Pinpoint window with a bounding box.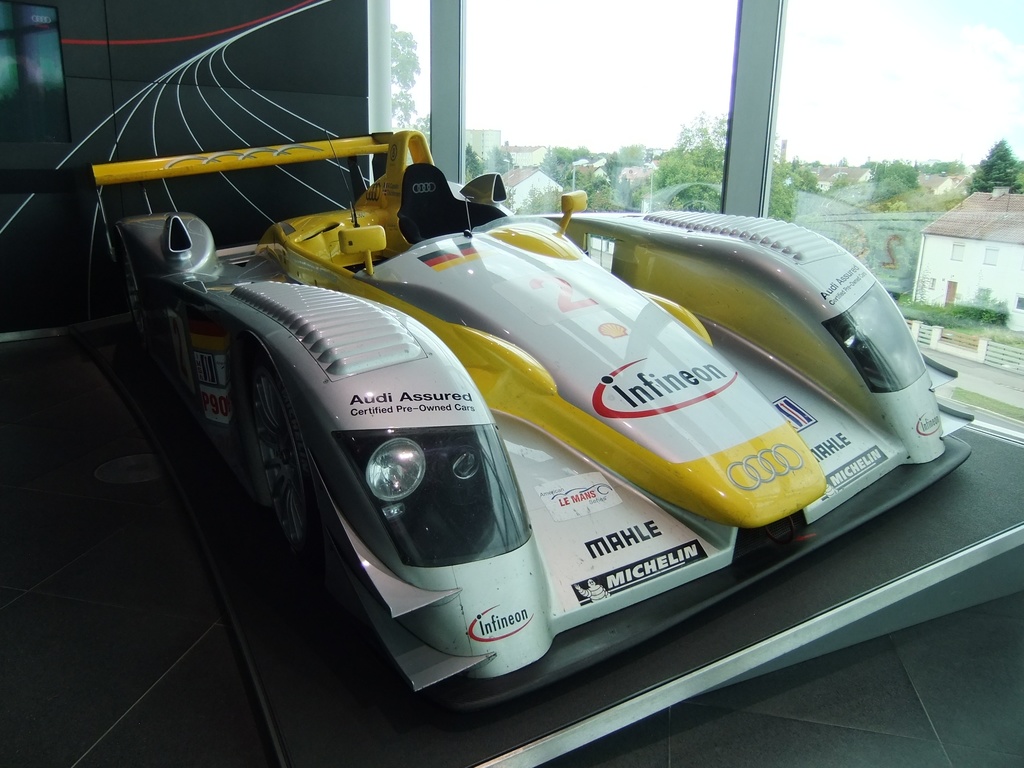
box=[975, 289, 991, 305].
